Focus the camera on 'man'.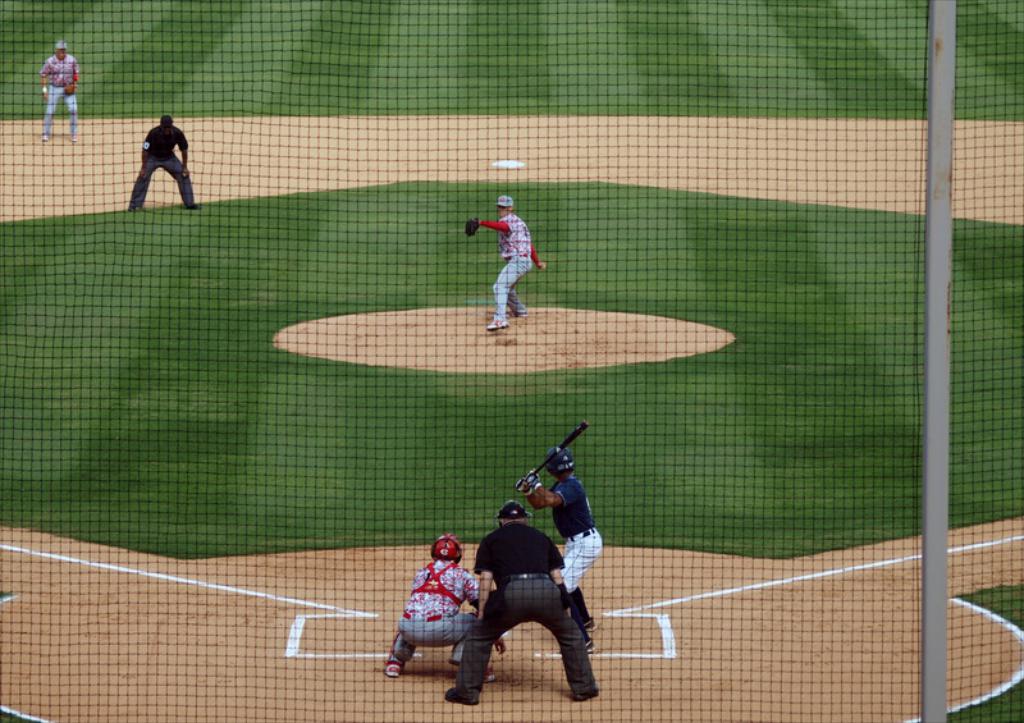
Focus region: 466/197/549/330.
